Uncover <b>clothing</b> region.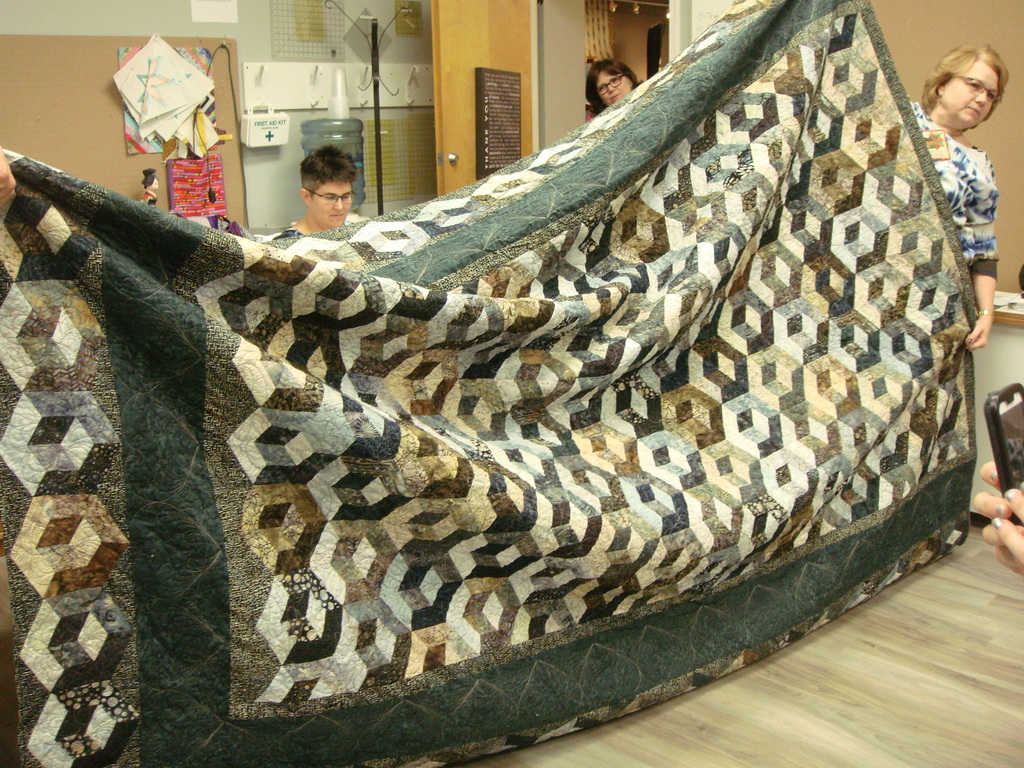
Uncovered: l=275, t=230, r=308, b=239.
